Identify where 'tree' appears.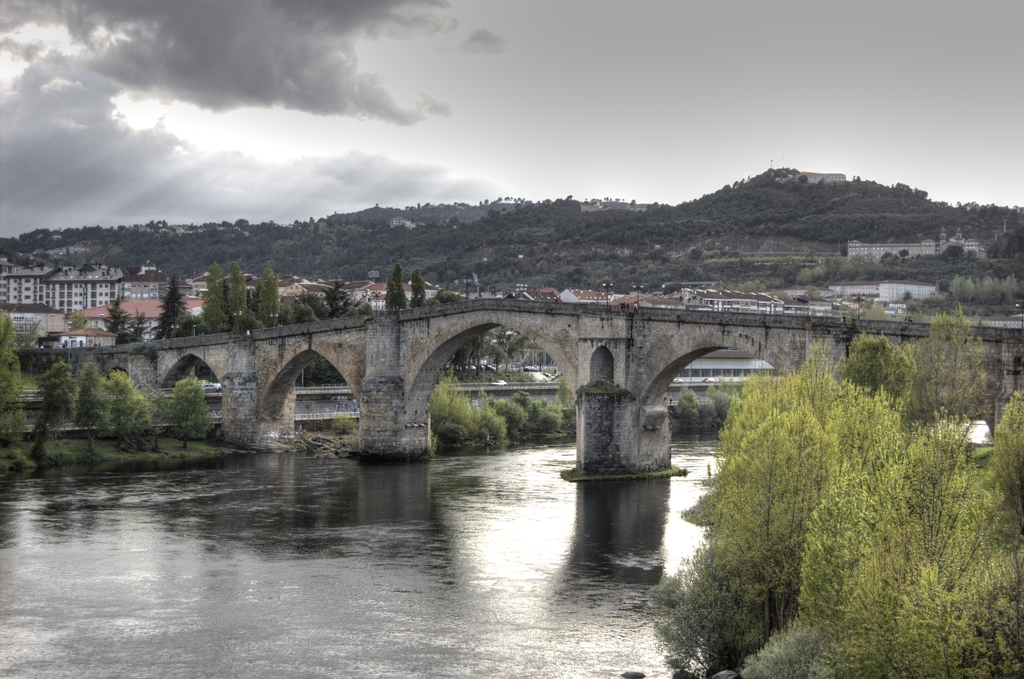
Appears at 154 370 212 451.
